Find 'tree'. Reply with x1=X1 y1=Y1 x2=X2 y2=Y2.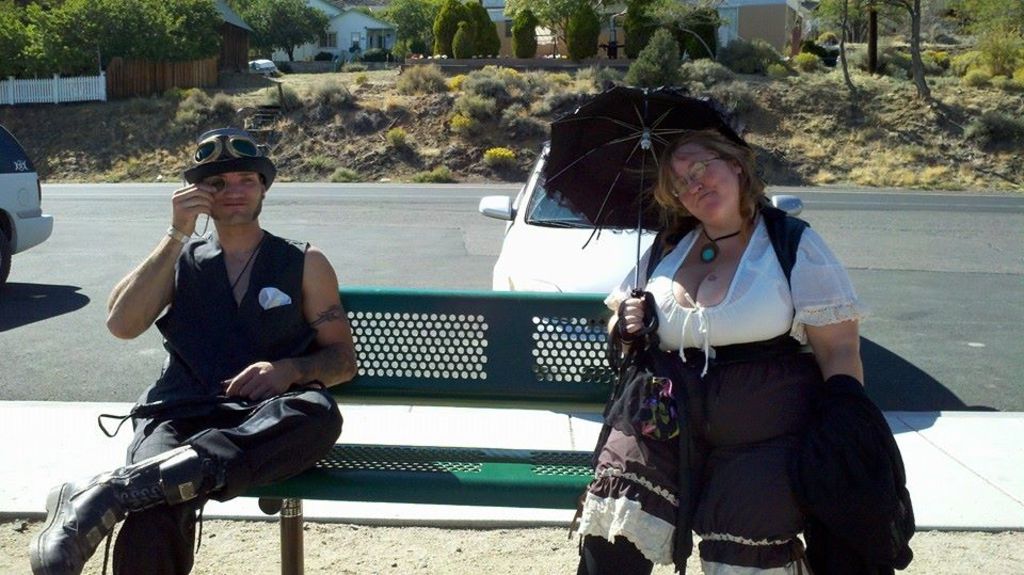
x1=627 y1=15 x2=711 y2=73.
